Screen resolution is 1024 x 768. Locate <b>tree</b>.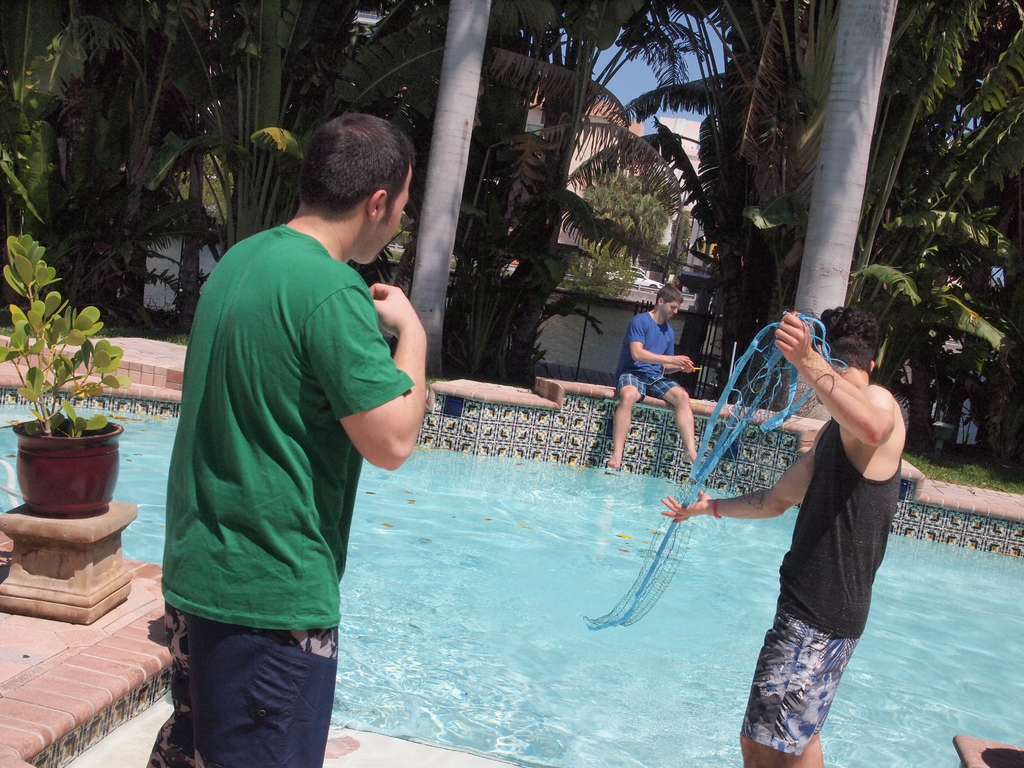
bbox=(0, 0, 214, 306).
